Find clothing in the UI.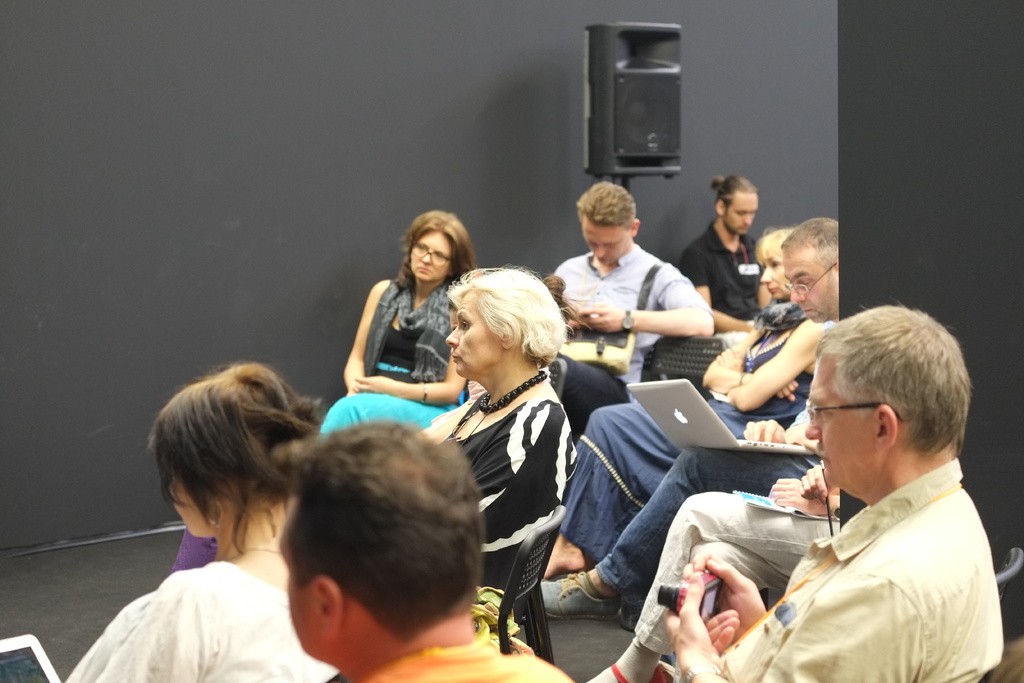
UI element at 426 409 564 627.
